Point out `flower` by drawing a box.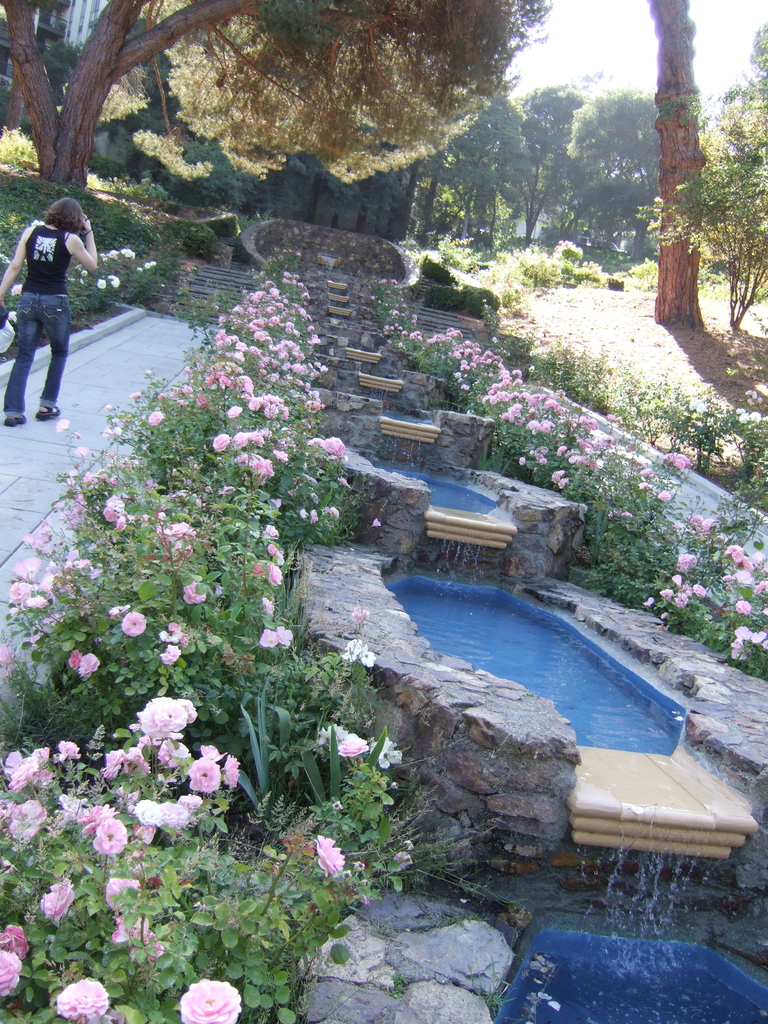
detection(107, 247, 123, 256).
